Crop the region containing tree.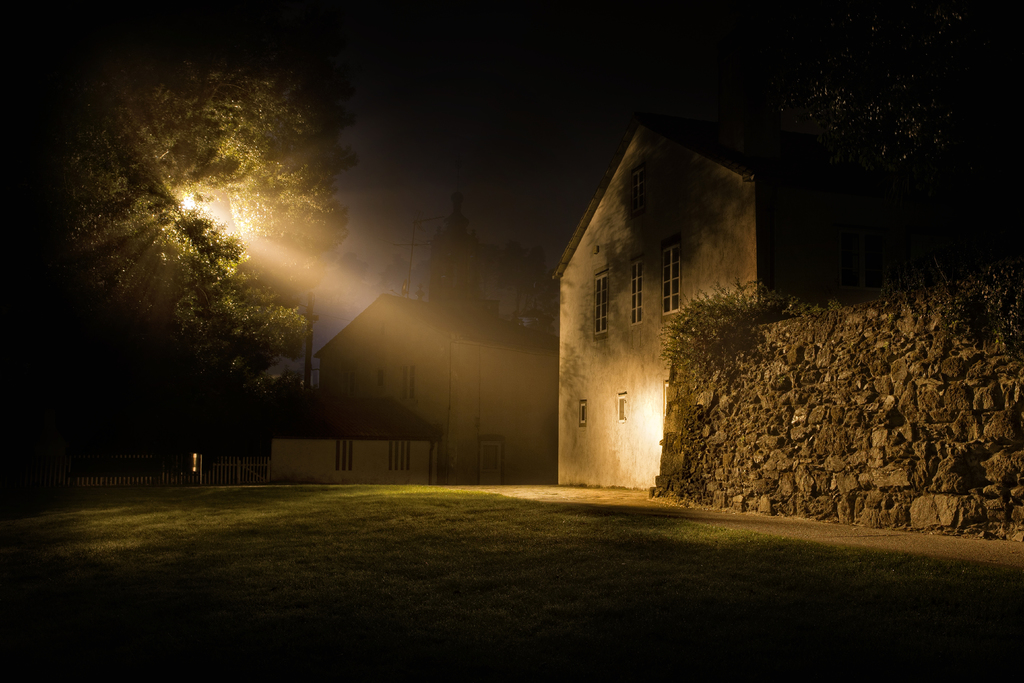
Crop region: pyautogui.locateOnScreen(0, 0, 357, 473).
